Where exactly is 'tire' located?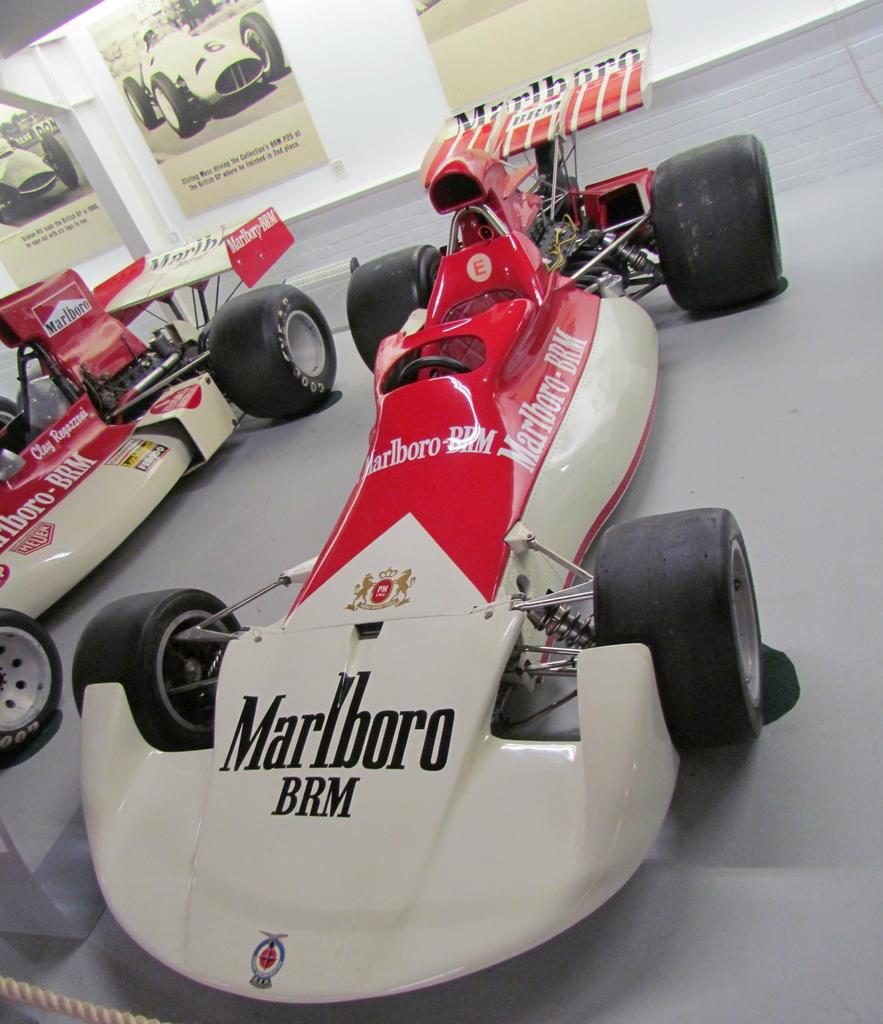
Its bounding box is (left=593, top=509, right=761, bottom=746).
